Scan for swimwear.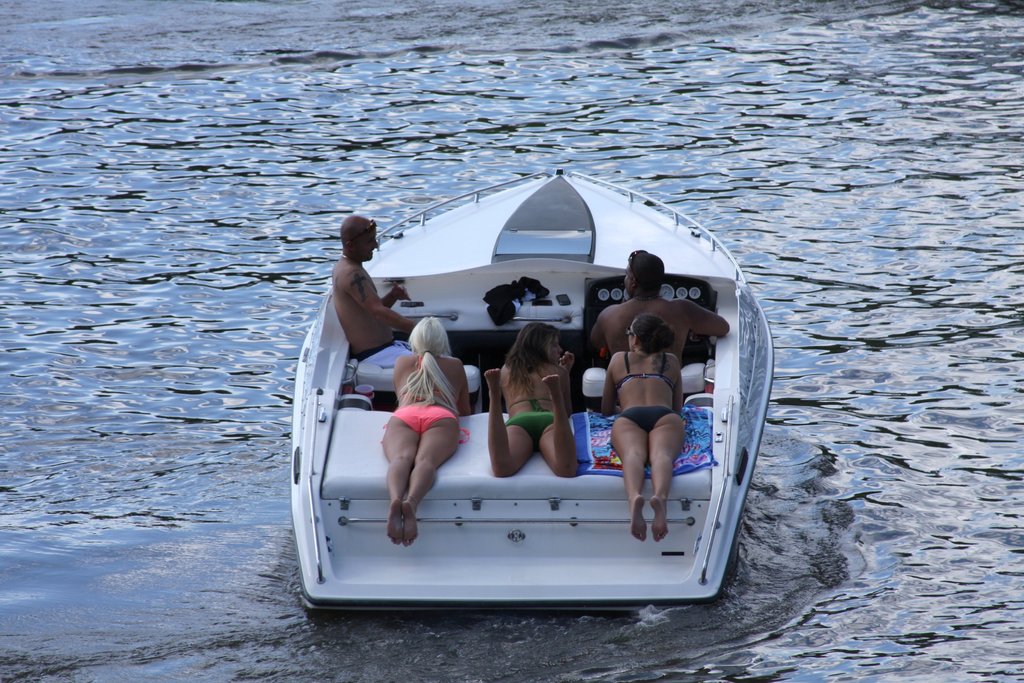
Scan result: <bbox>618, 409, 675, 428</bbox>.
